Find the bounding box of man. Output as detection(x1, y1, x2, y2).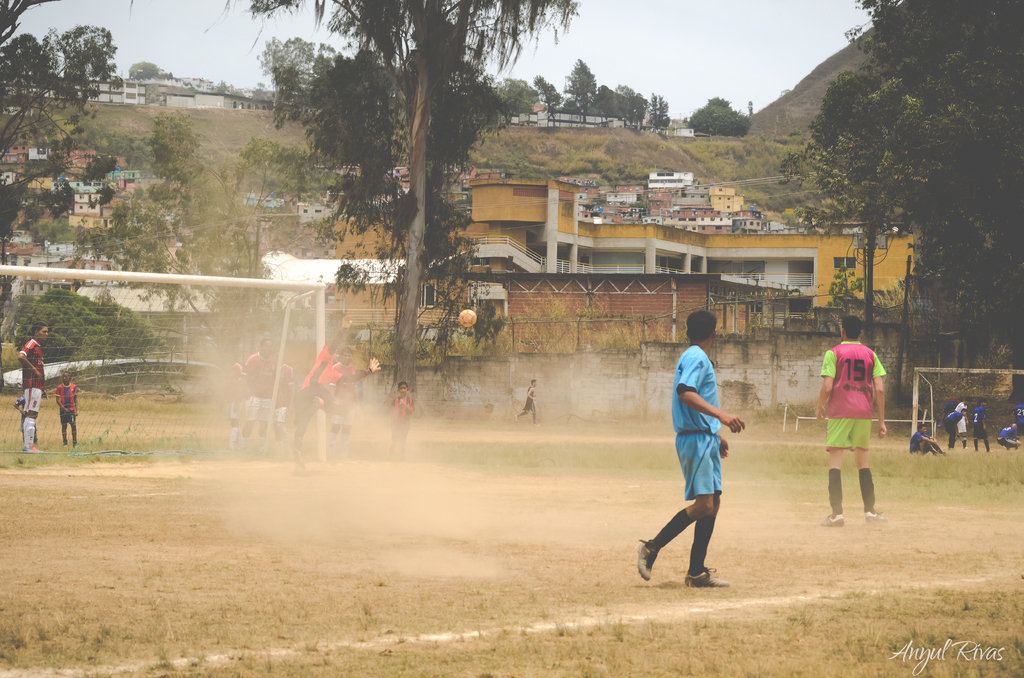
detection(998, 421, 1020, 448).
